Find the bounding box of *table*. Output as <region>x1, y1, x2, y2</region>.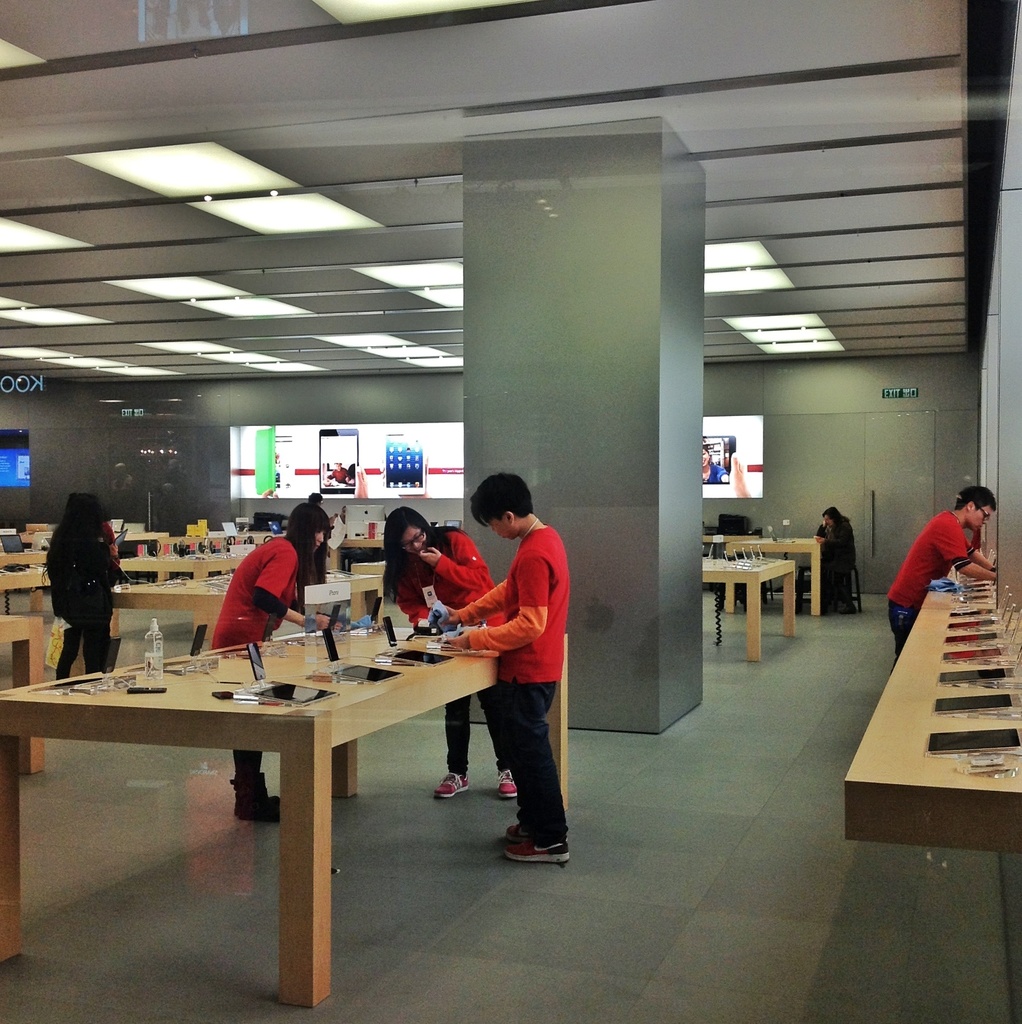
<region>0, 546, 49, 570</region>.
